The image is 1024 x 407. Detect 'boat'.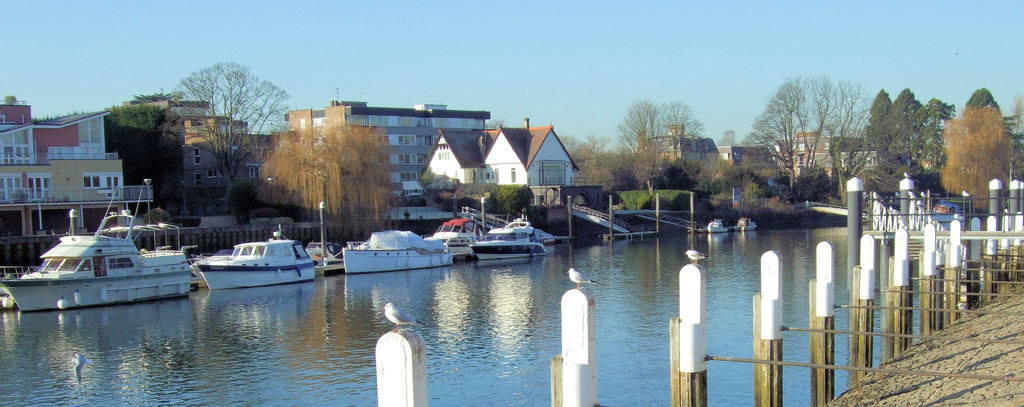
Detection: crop(438, 223, 494, 264).
